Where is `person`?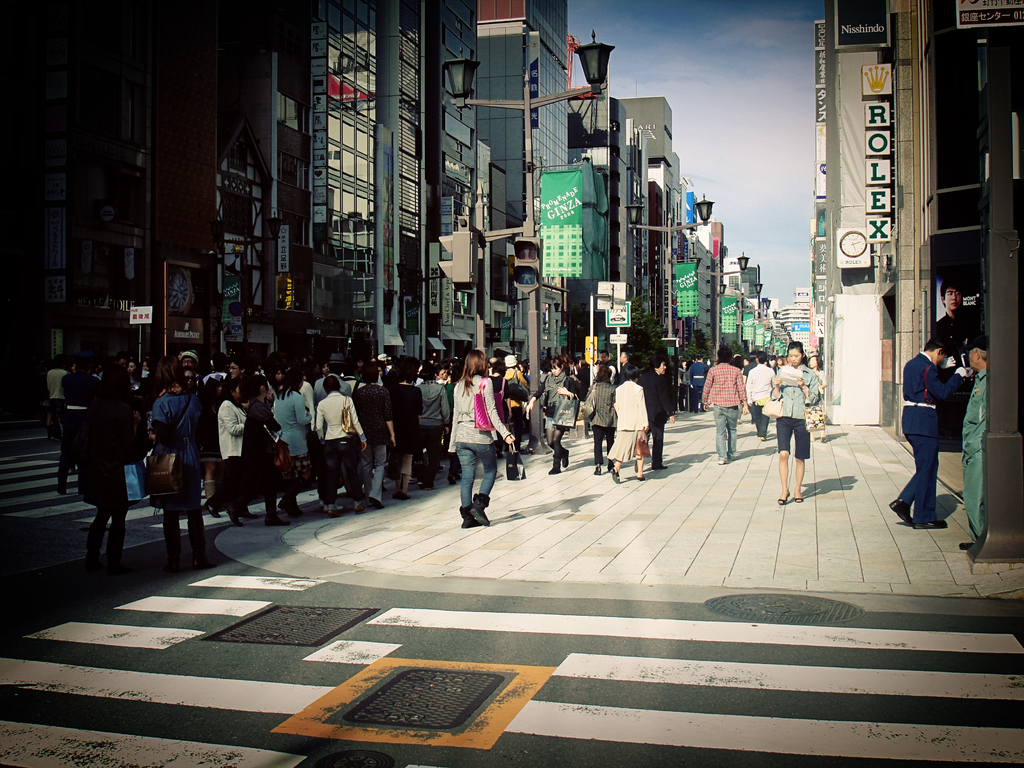
select_region(689, 355, 706, 412).
